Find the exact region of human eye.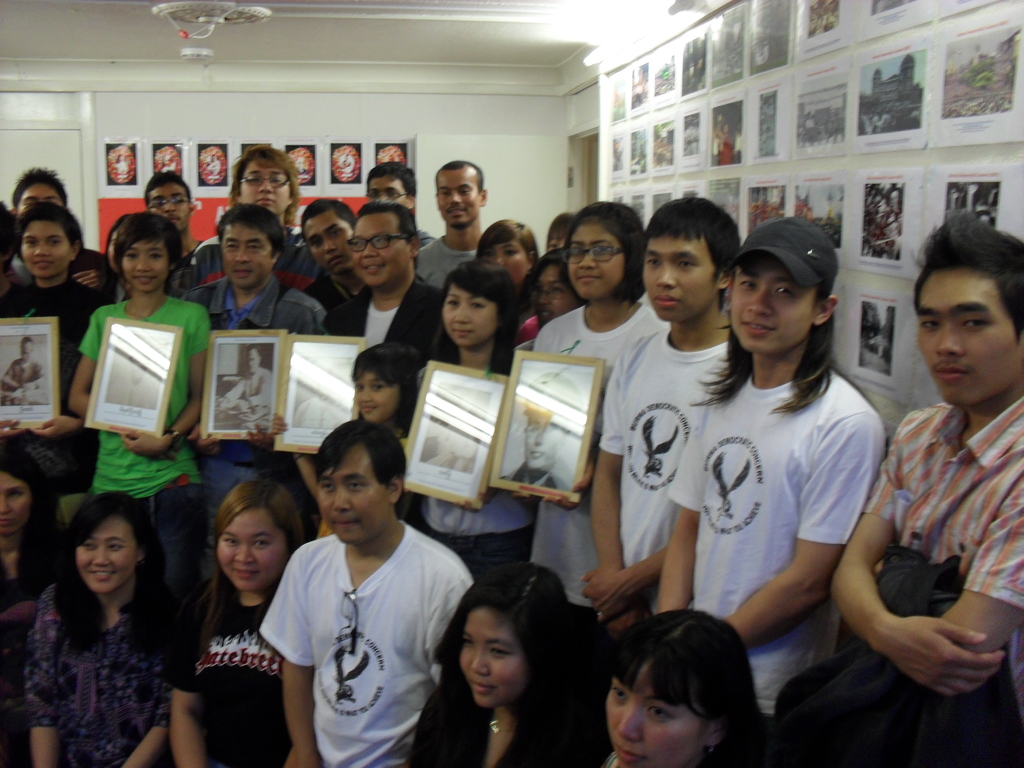
Exact region: (left=252, top=536, right=273, bottom=553).
